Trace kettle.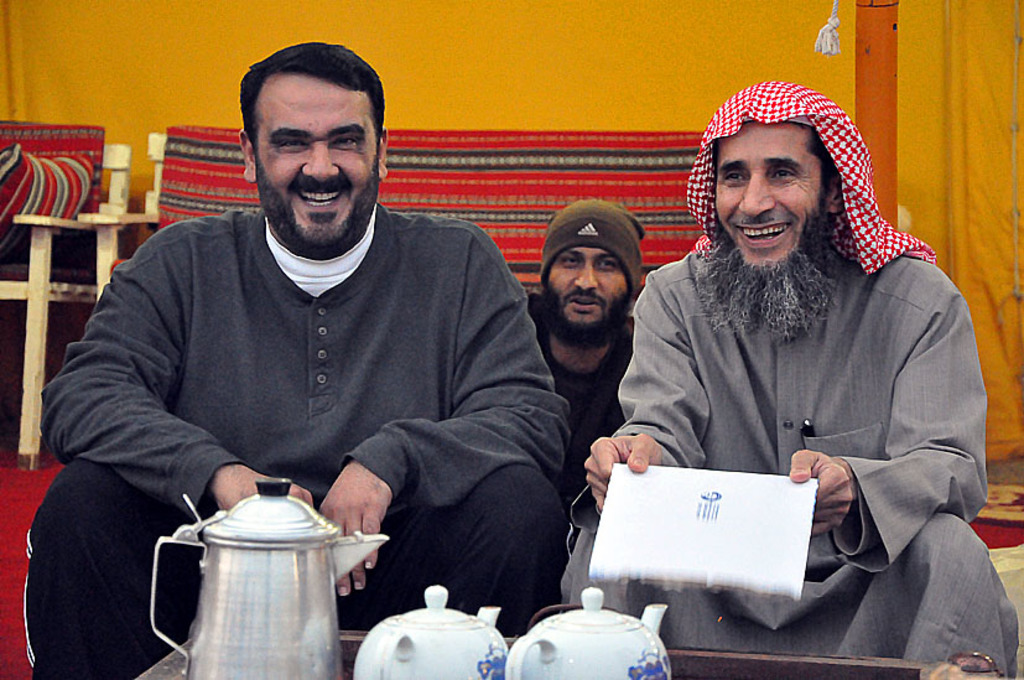
Traced to region(349, 586, 505, 679).
